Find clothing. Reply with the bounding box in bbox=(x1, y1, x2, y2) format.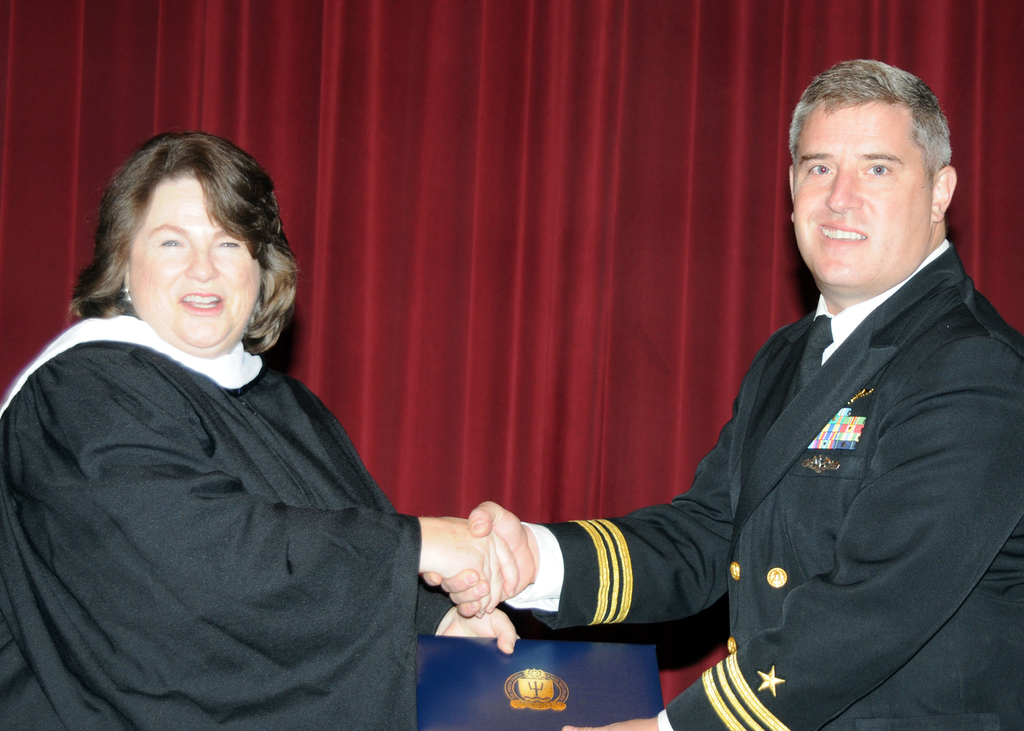
bbox=(11, 251, 508, 730).
